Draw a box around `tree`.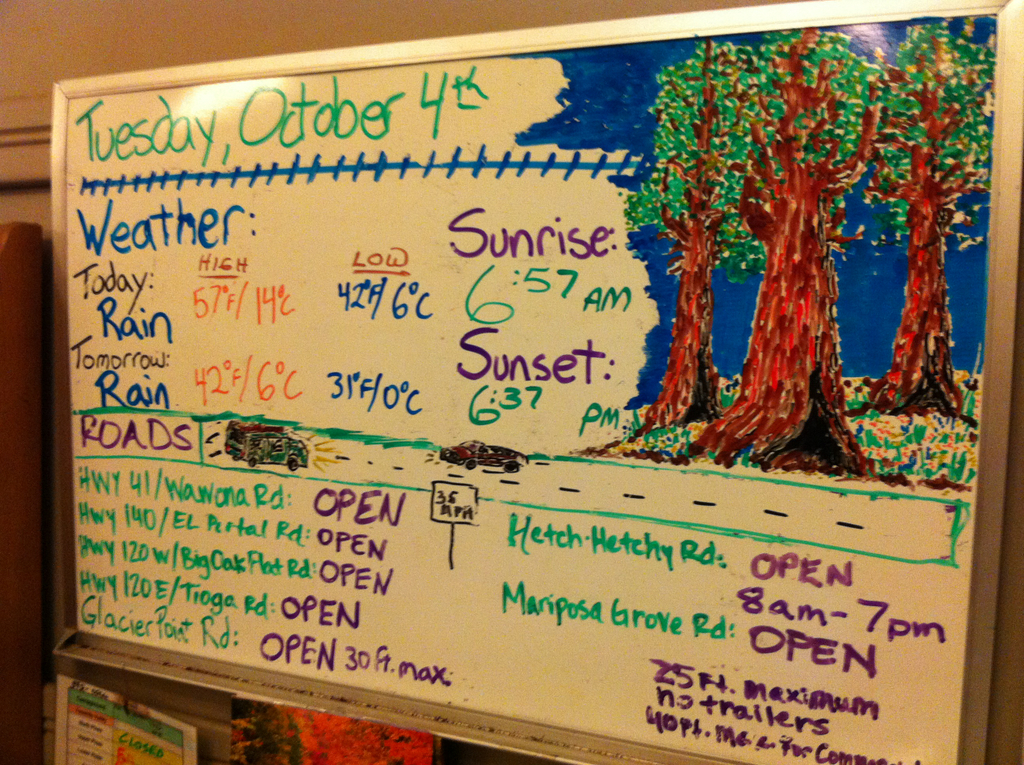
x1=862, y1=13, x2=983, y2=417.
